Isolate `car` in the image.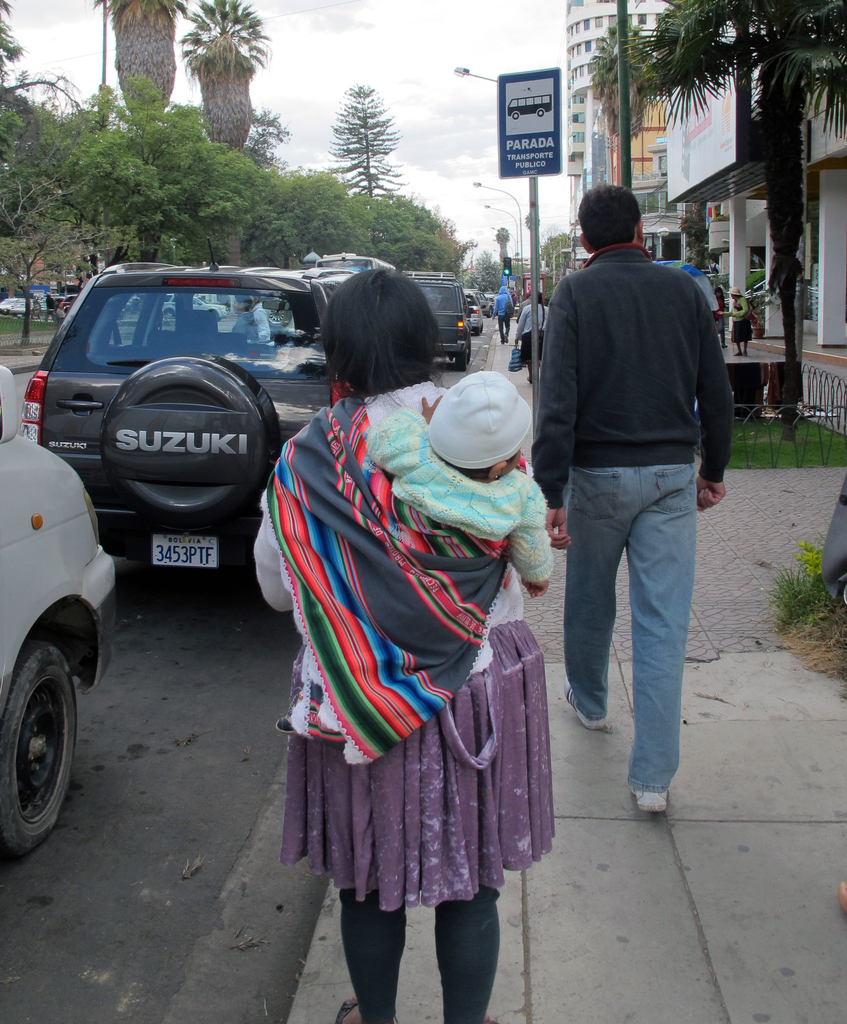
Isolated region: left=399, top=264, right=472, bottom=374.
